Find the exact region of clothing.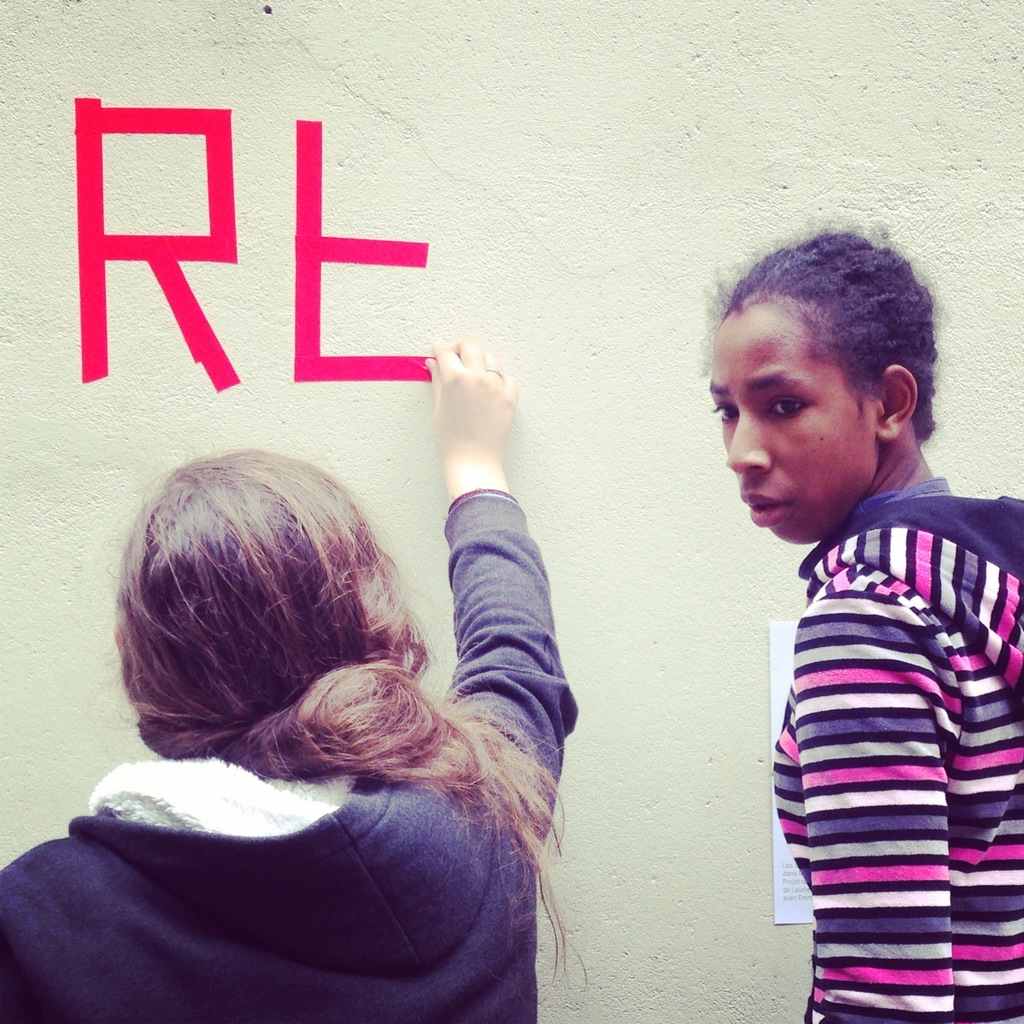
Exact region: x1=0, y1=488, x2=580, y2=1023.
